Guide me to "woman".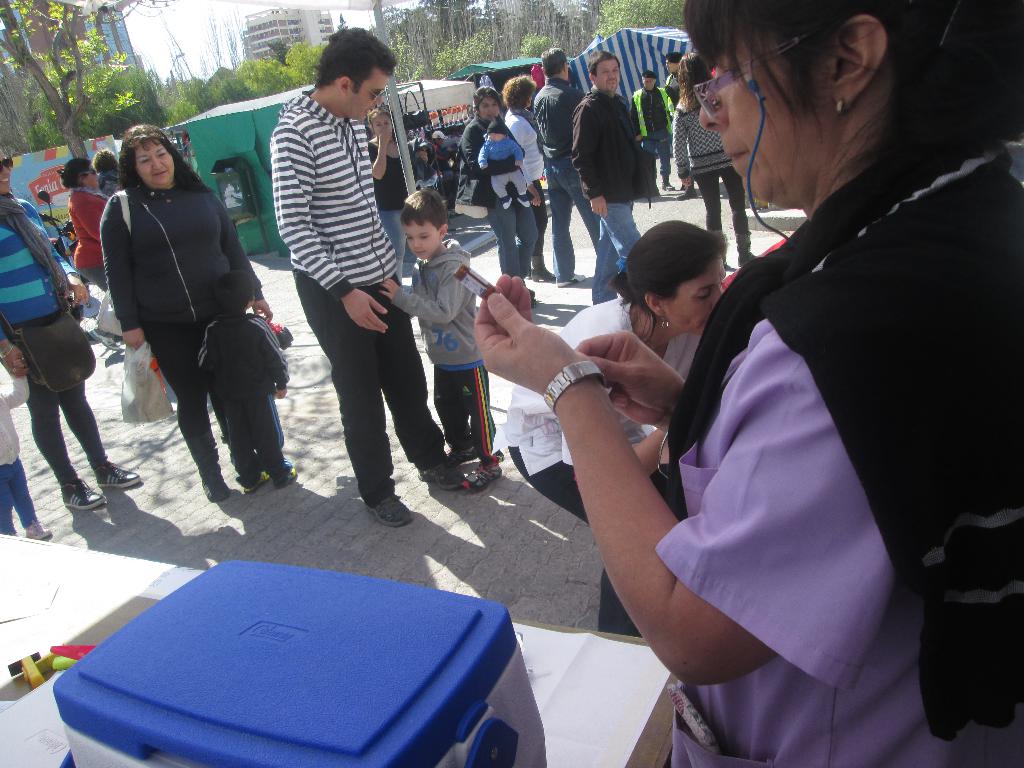
Guidance: {"left": 484, "top": 222, "right": 728, "bottom": 643}.
